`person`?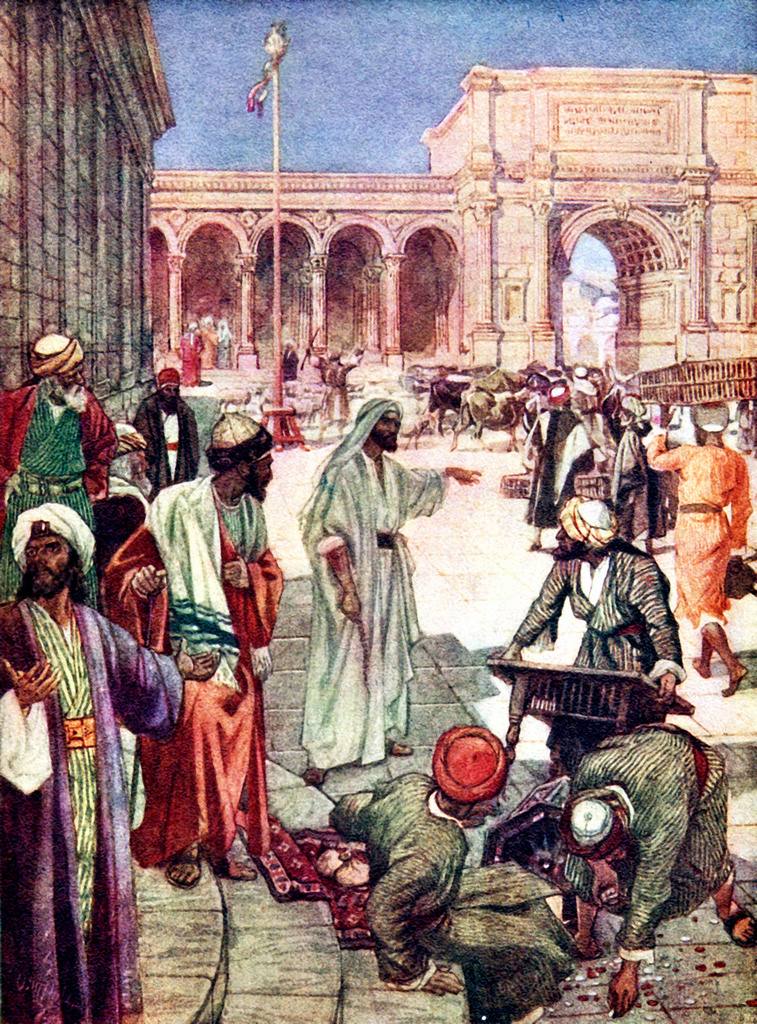
290/394/482/790
